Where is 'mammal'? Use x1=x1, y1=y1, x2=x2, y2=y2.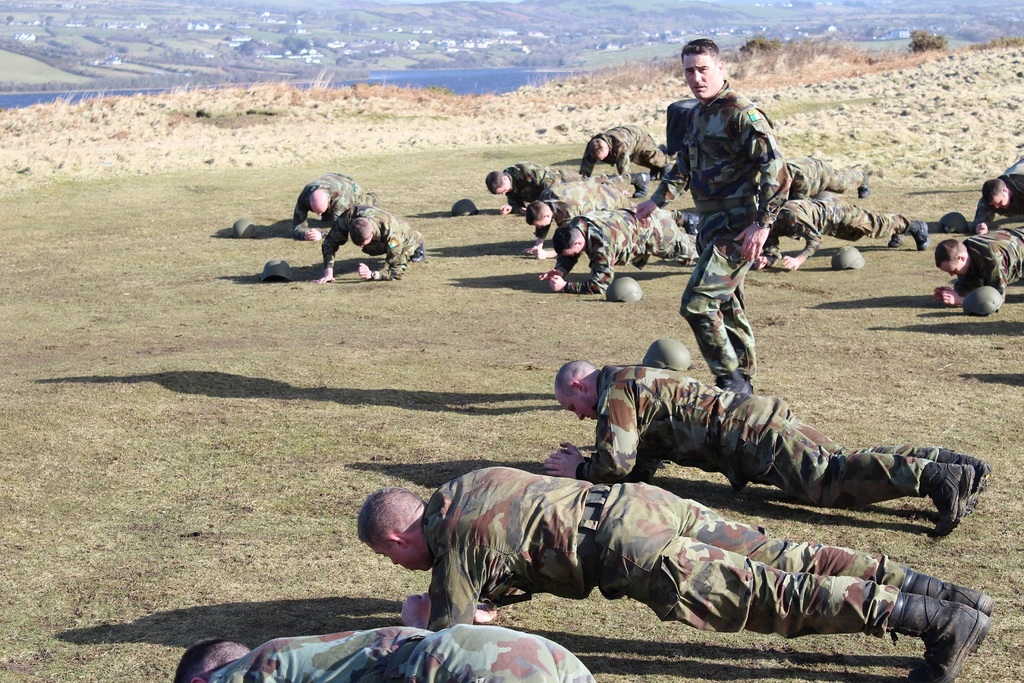
x1=929, y1=223, x2=1023, y2=315.
